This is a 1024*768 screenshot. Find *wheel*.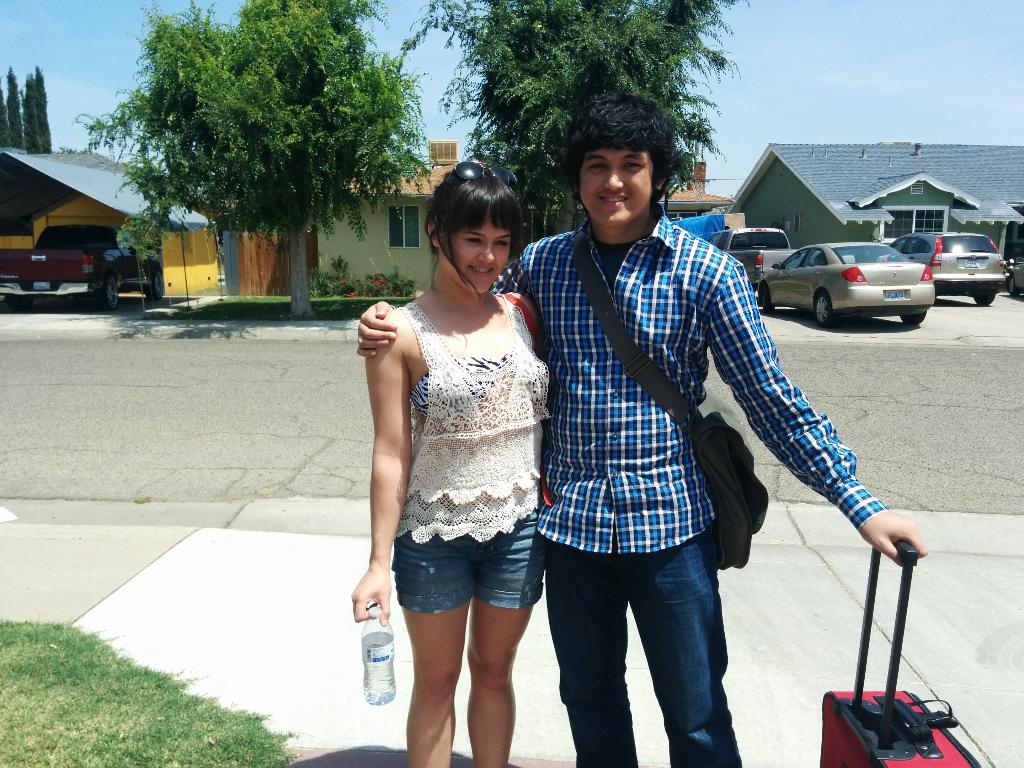
Bounding box: left=92, top=276, right=118, bottom=308.
